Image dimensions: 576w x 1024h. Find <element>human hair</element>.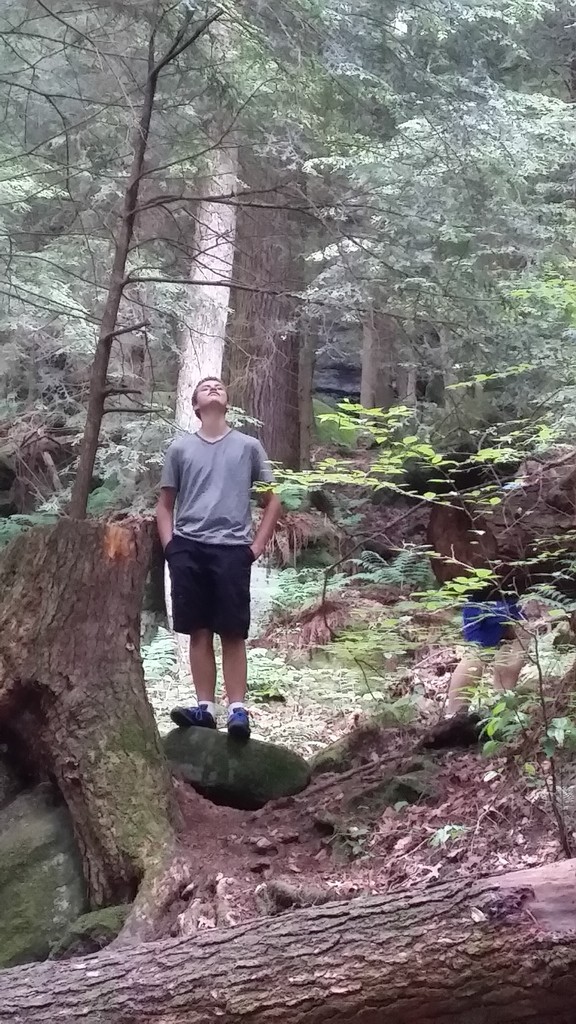
region(191, 377, 229, 420).
